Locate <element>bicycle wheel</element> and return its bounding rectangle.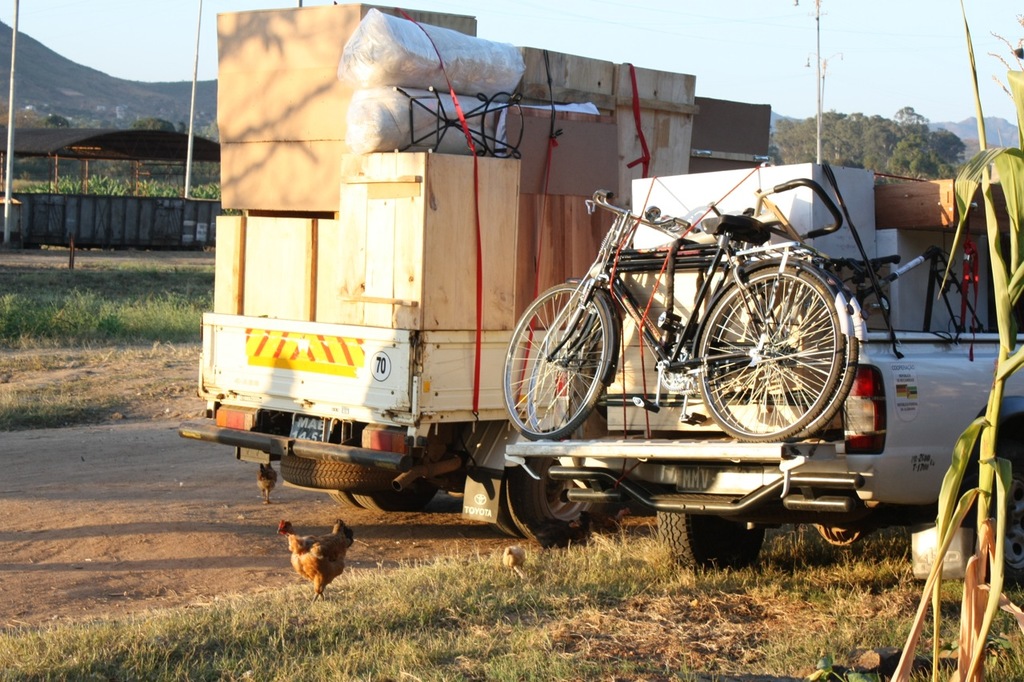
region(502, 283, 608, 444).
